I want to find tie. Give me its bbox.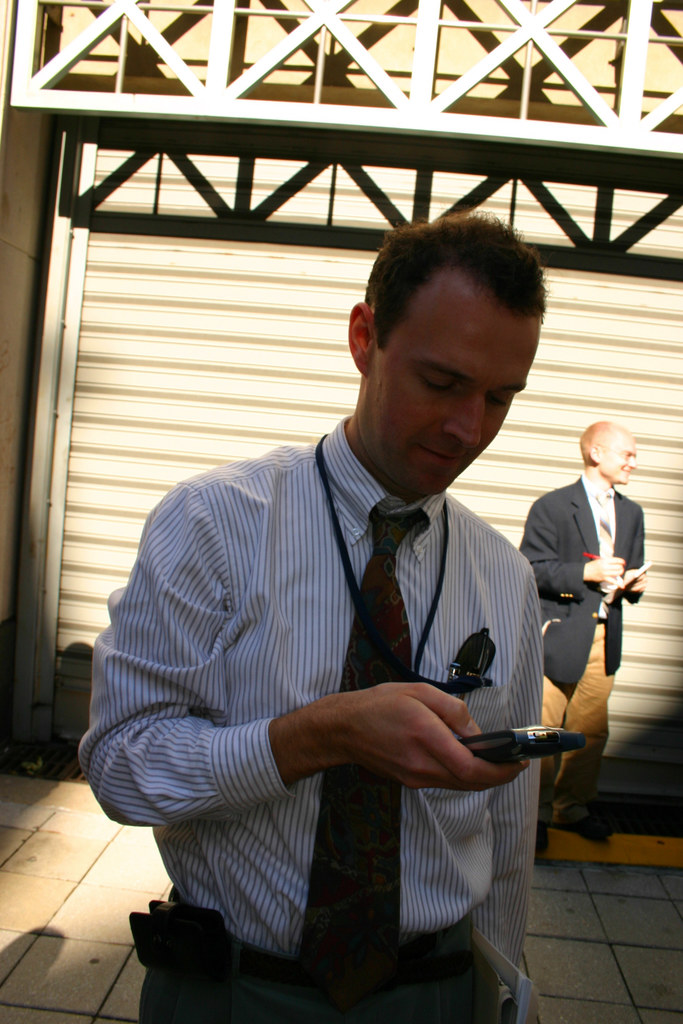
x1=595 y1=489 x2=614 y2=631.
